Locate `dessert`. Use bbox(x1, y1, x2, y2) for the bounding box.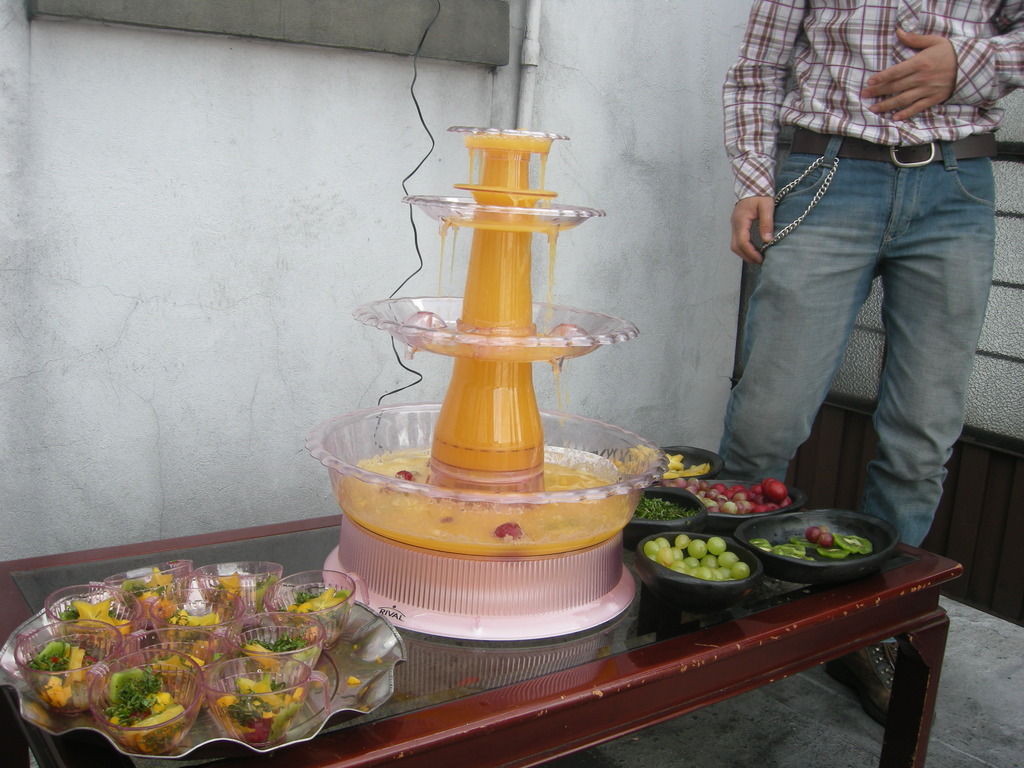
bbox(99, 675, 179, 732).
